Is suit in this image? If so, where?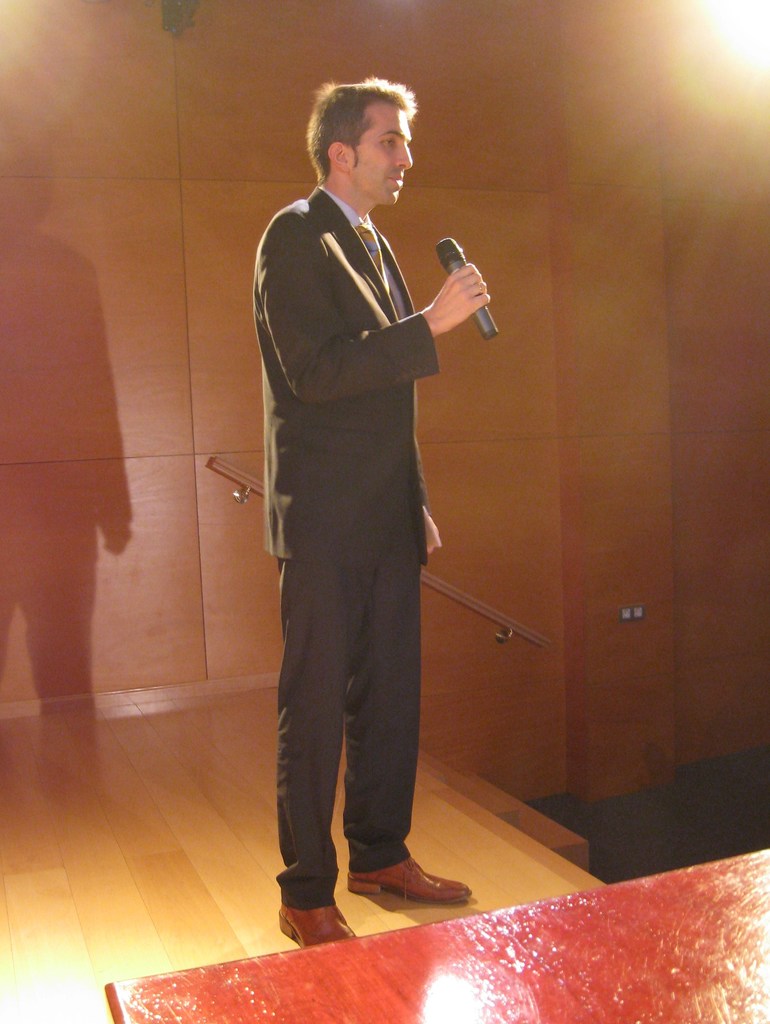
Yes, at bbox=(252, 138, 493, 903).
